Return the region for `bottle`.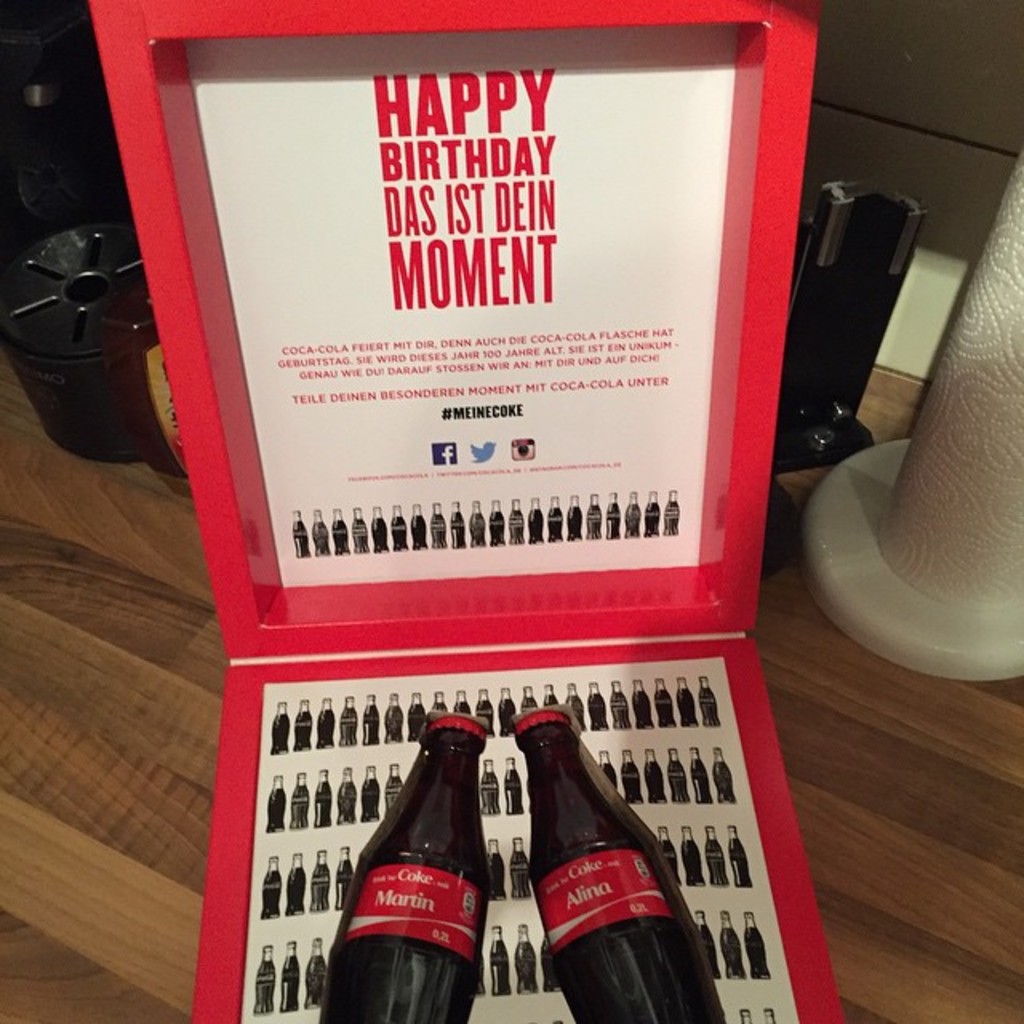
bbox=[738, 1008, 755, 1022].
